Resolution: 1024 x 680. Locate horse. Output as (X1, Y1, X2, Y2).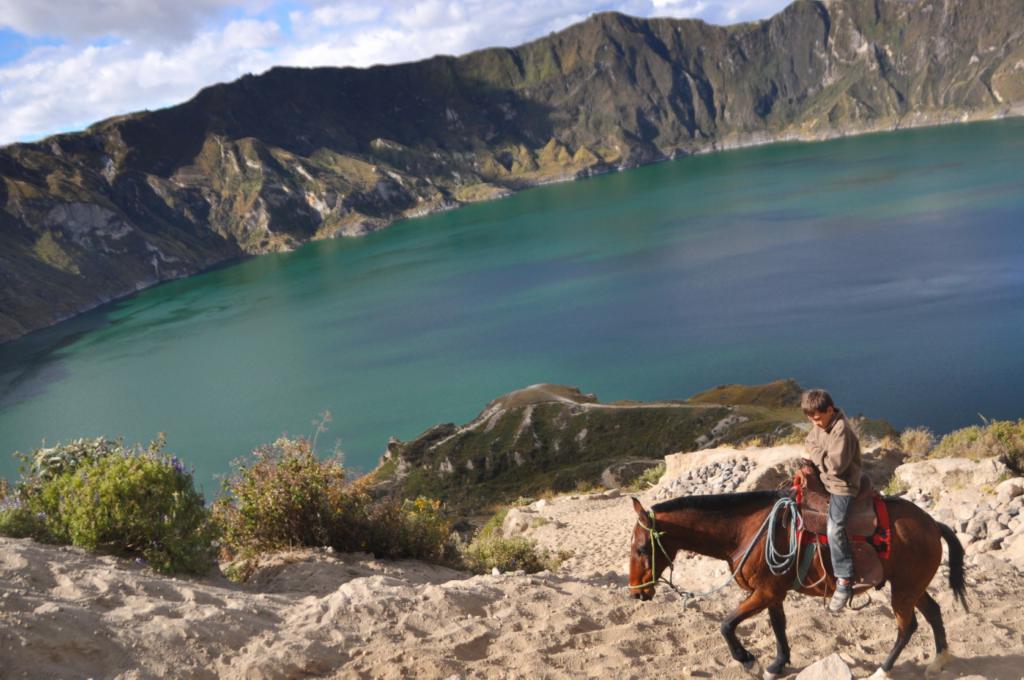
(626, 490, 971, 679).
